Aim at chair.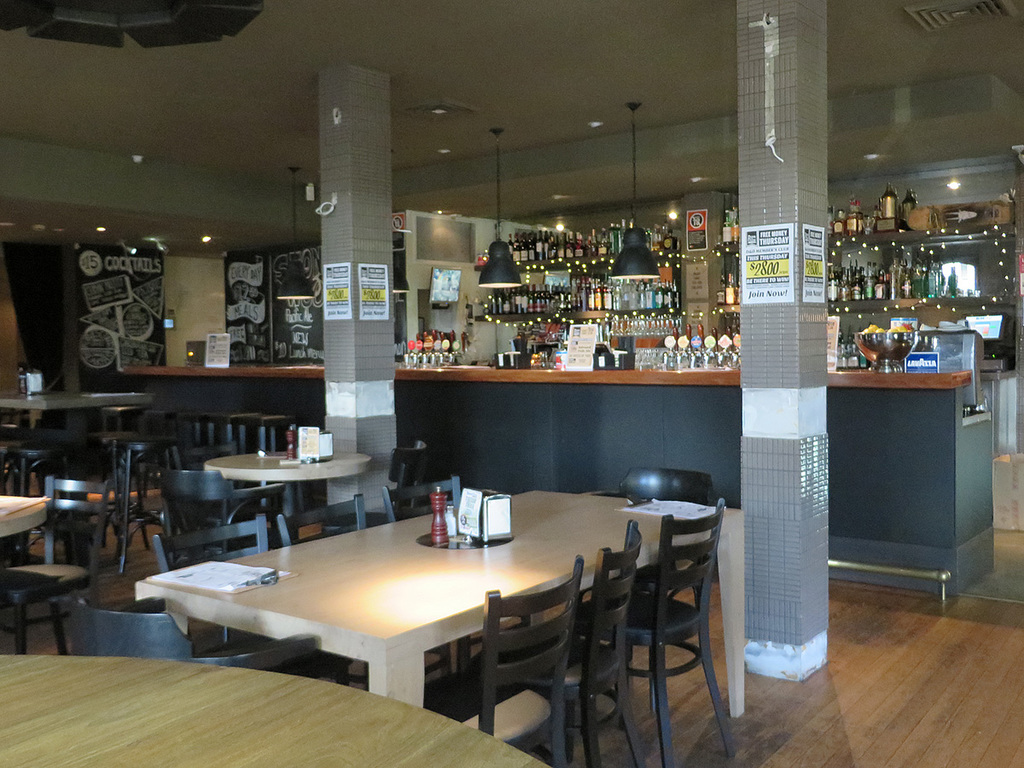
Aimed at box=[599, 460, 742, 740].
